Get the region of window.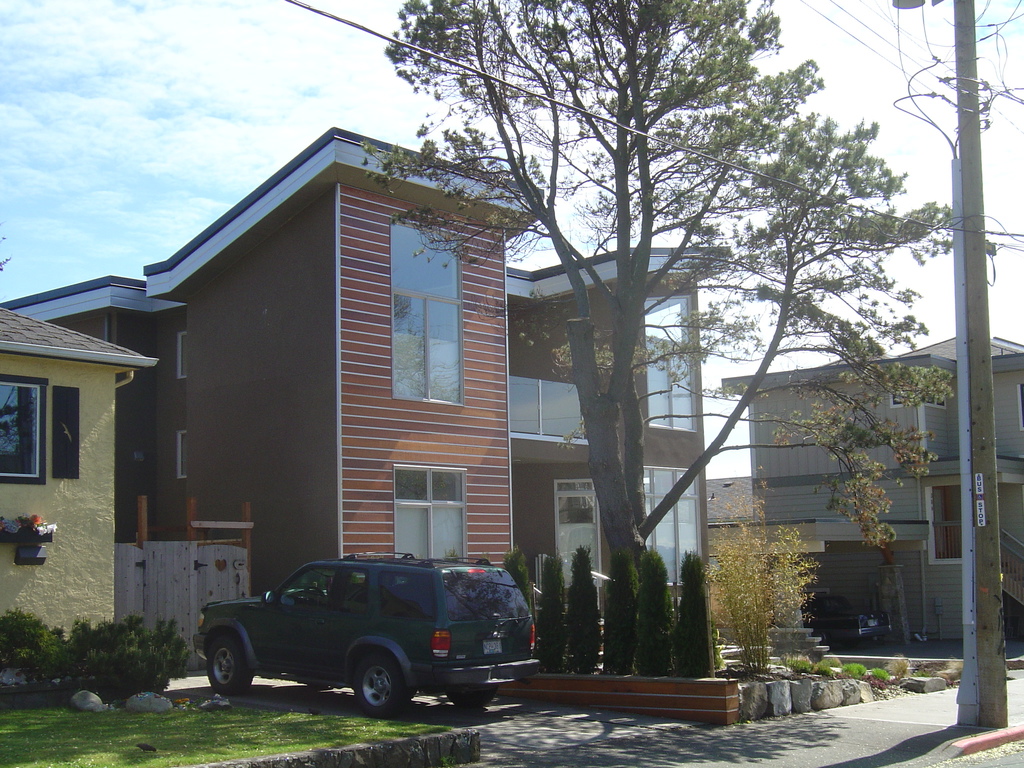
396:467:465:560.
